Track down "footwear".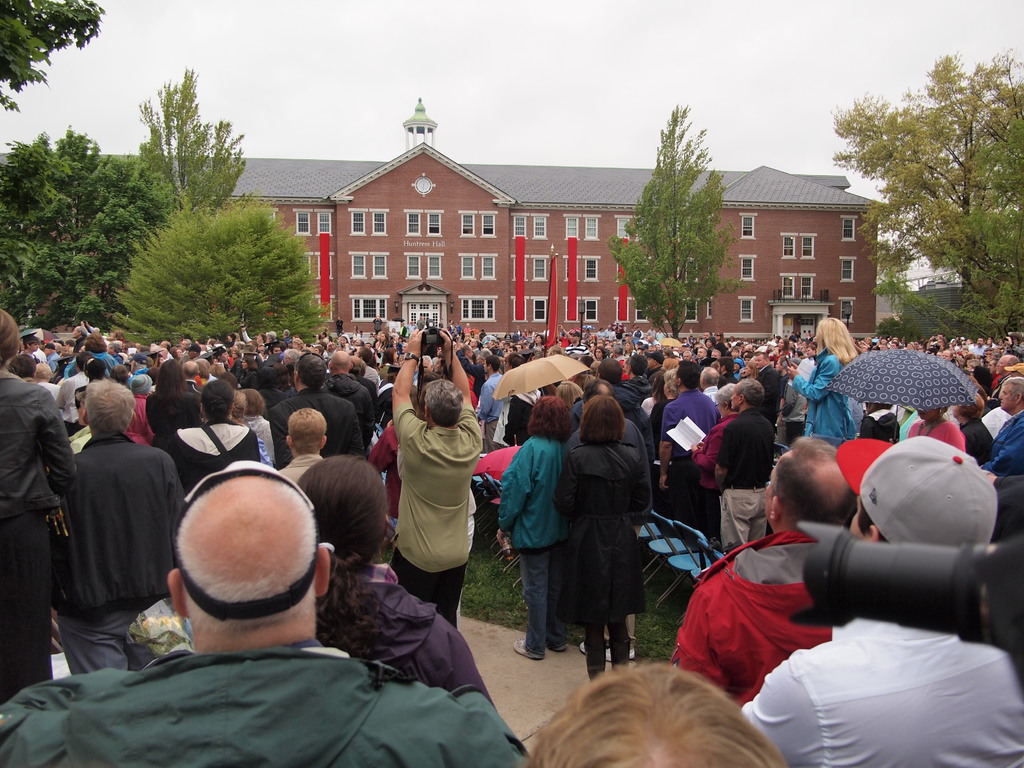
Tracked to <box>512,636,545,662</box>.
